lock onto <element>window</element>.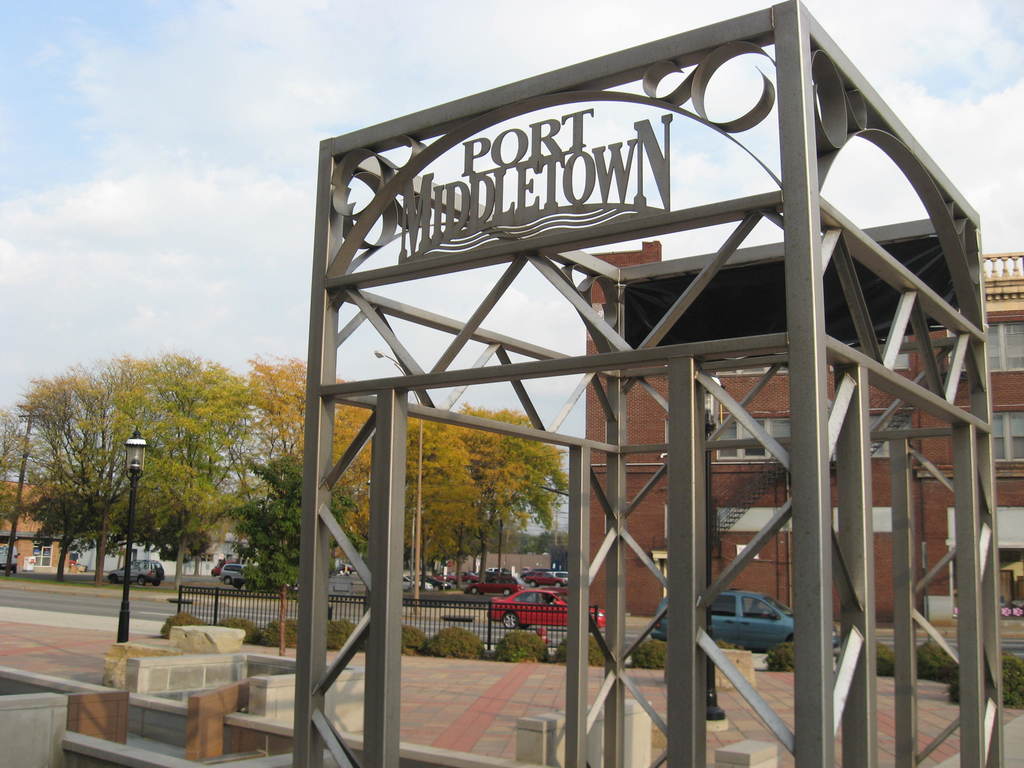
Locked: [986, 409, 1023, 464].
